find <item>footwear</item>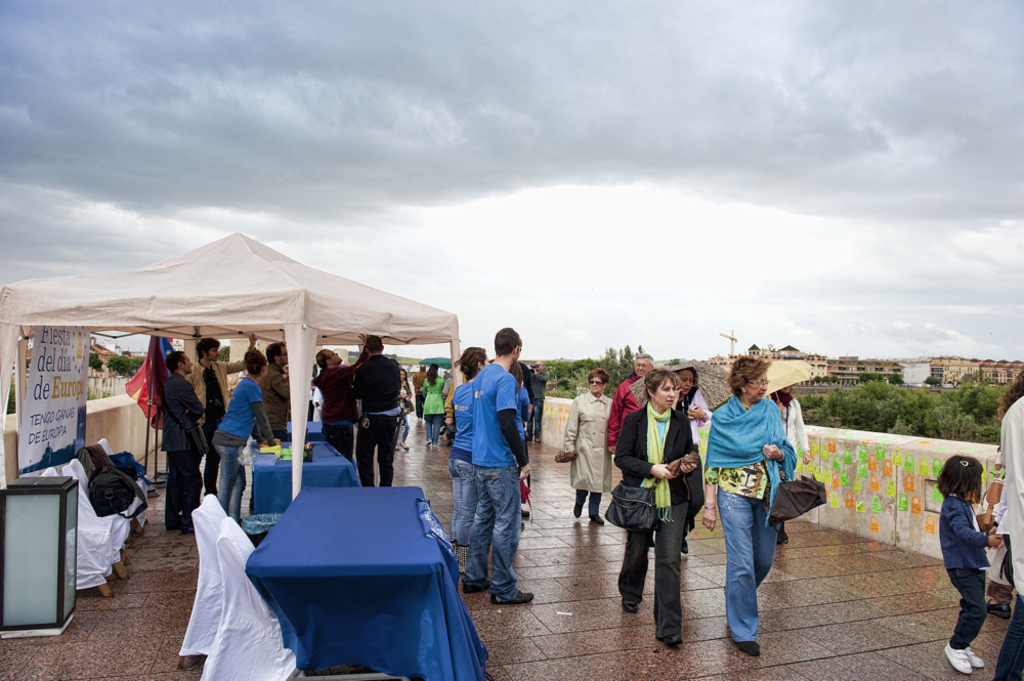
(left=522, top=509, right=531, bottom=518)
